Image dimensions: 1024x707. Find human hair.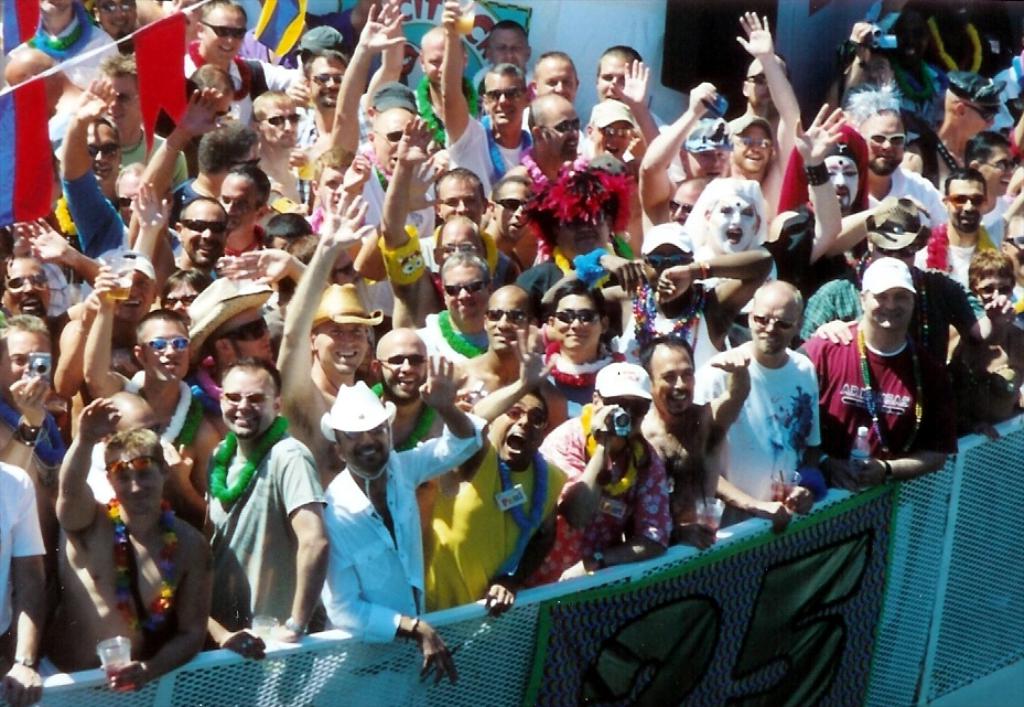
Rect(158, 265, 218, 308).
